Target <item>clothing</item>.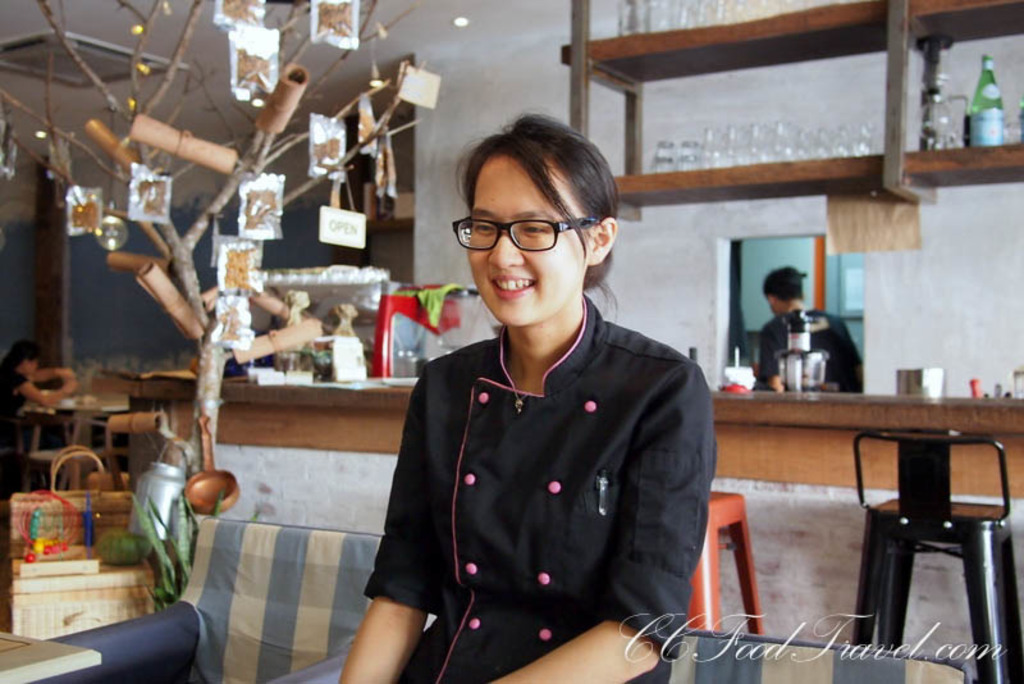
Target region: bbox(753, 306, 863, 396).
